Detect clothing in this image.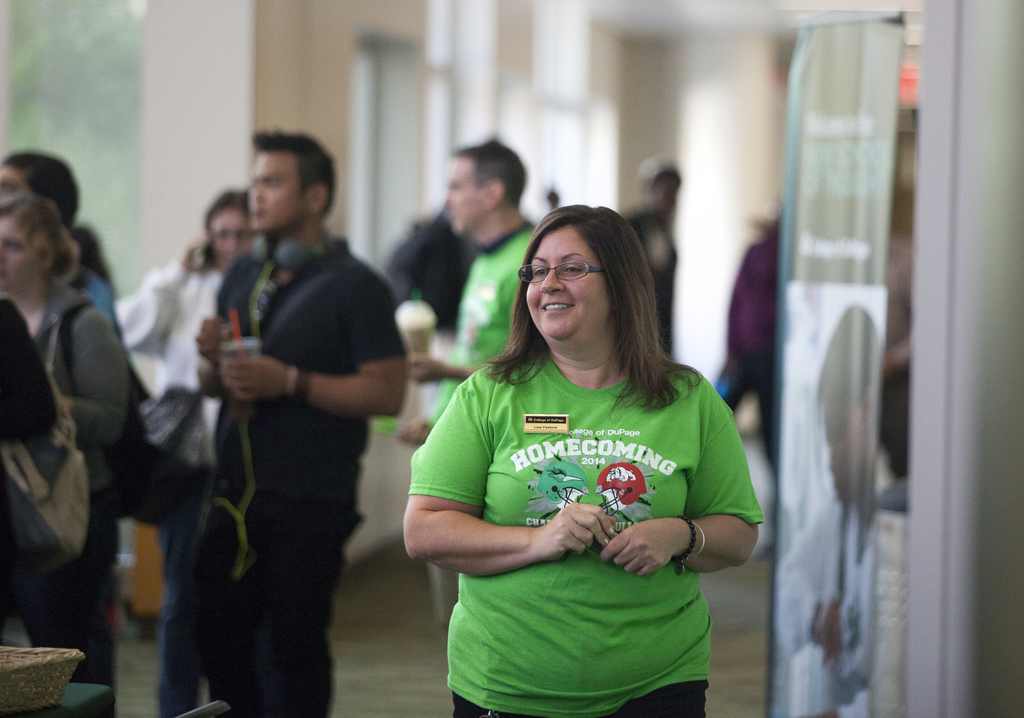
Detection: {"left": 25, "top": 272, "right": 136, "bottom": 712}.
